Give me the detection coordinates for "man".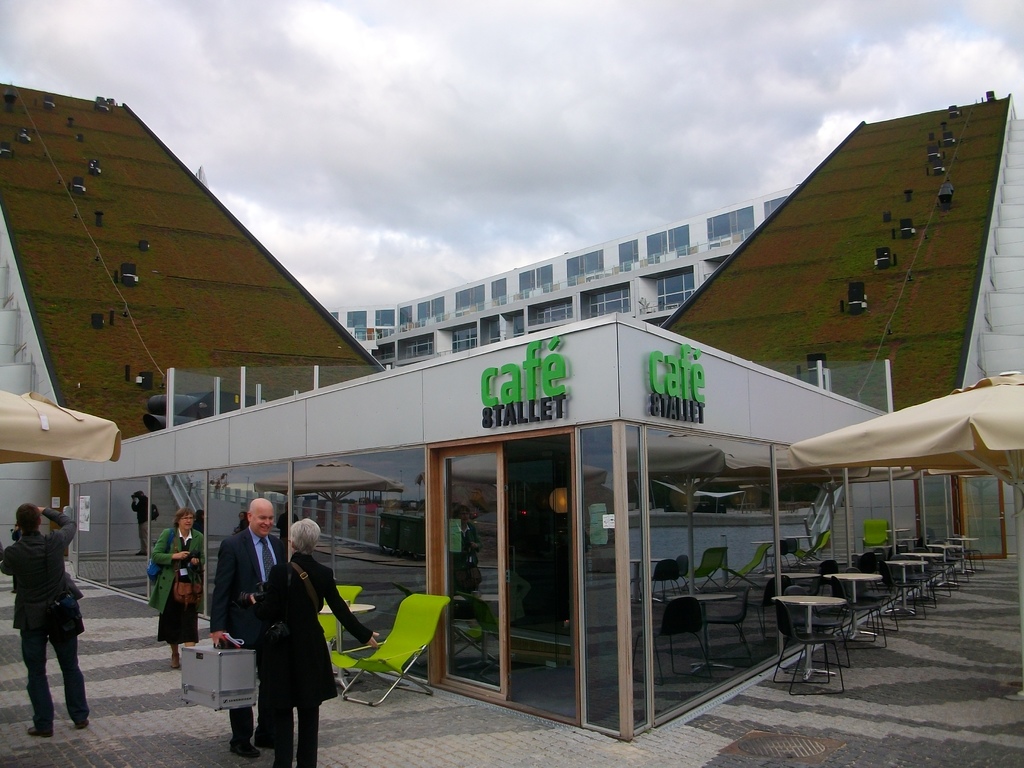
{"left": 2, "top": 503, "right": 88, "bottom": 740}.
